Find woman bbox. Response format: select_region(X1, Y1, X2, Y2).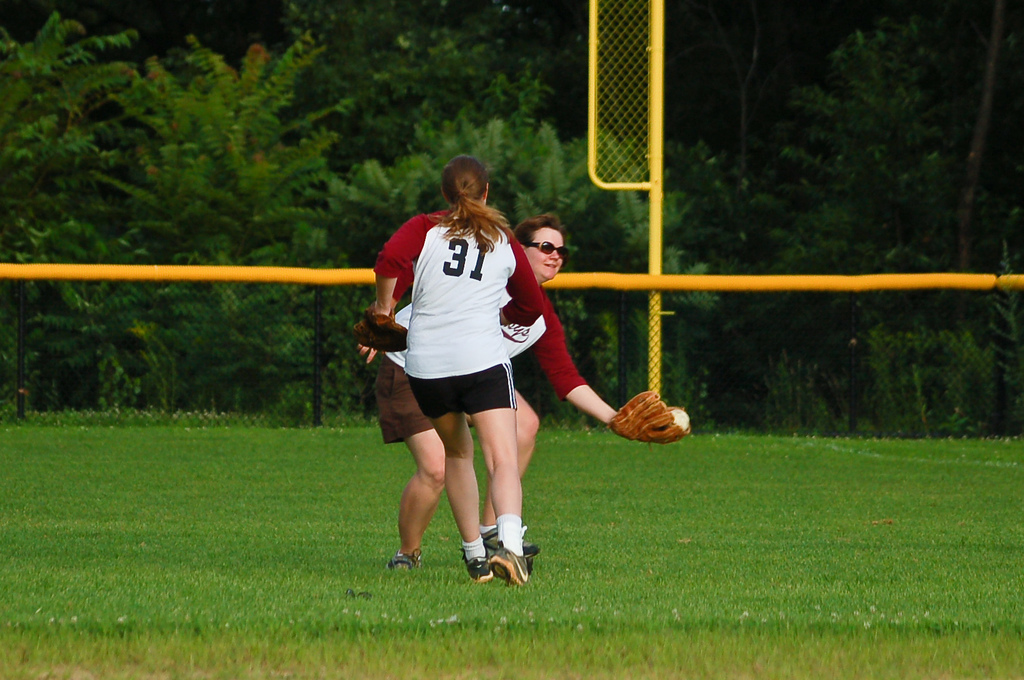
select_region(367, 154, 551, 583).
